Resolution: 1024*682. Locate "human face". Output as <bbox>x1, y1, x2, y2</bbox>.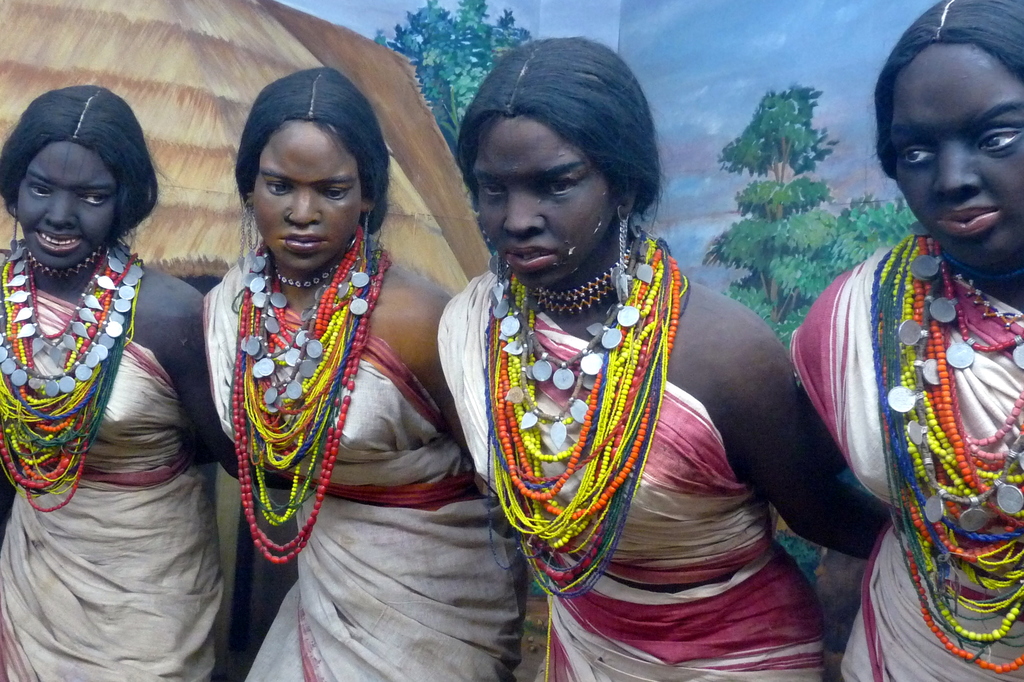
<bbox>476, 120, 626, 294</bbox>.
